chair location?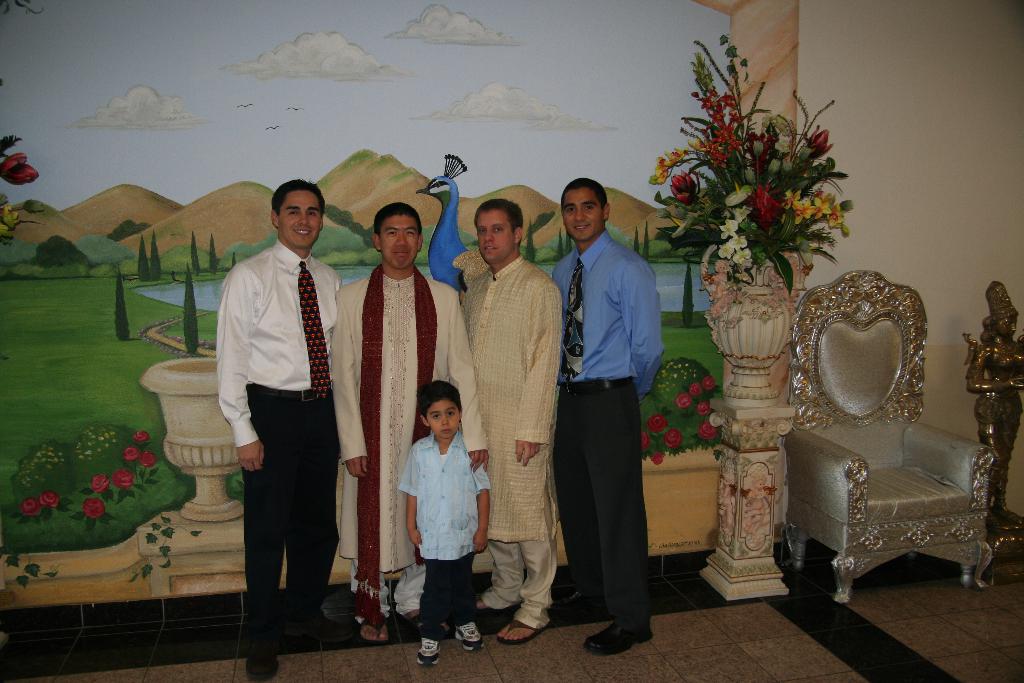
select_region(776, 281, 995, 604)
